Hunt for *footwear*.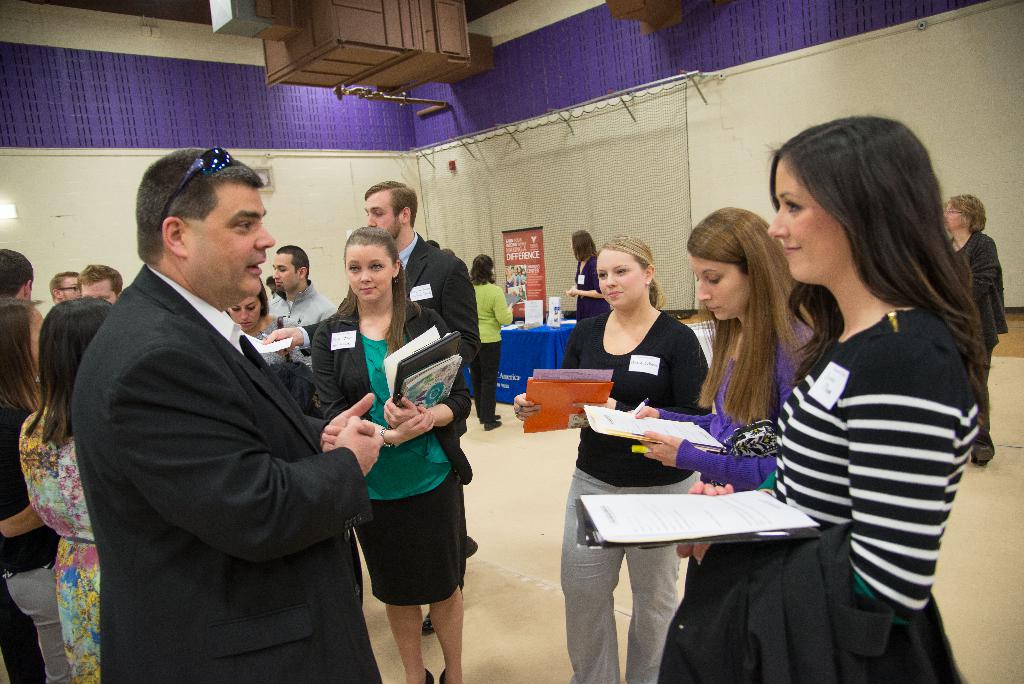
Hunted down at box=[478, 411, 500, 420].
